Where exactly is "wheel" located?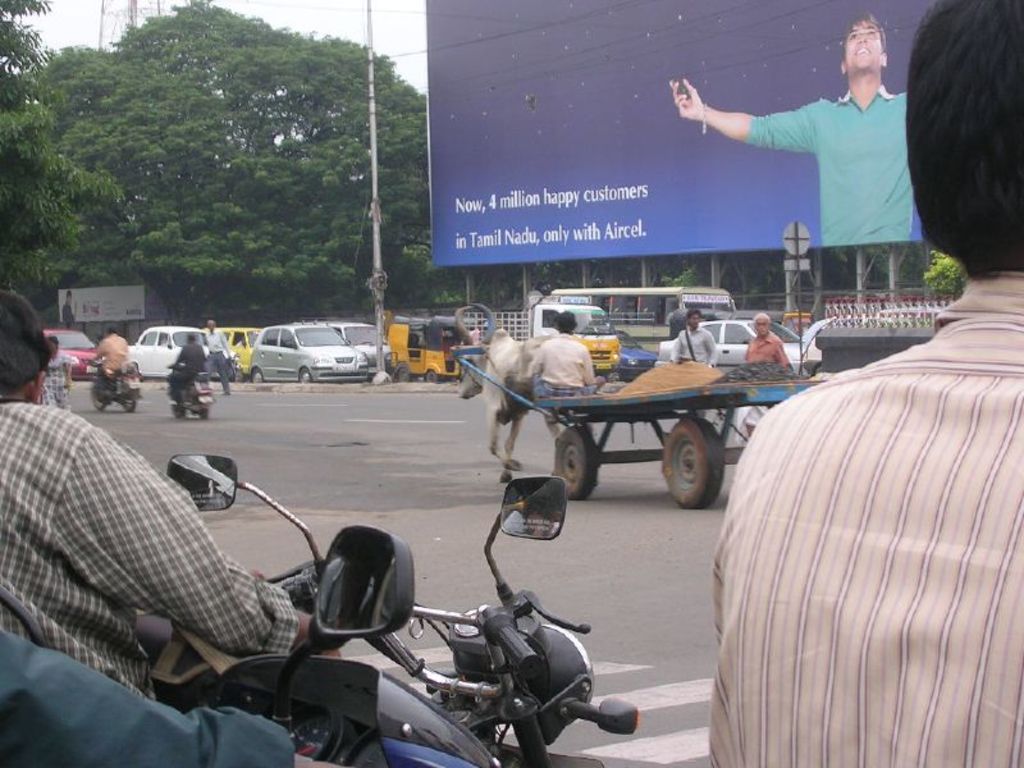
Its bounding box is rect(425, 369, 439, 383).
